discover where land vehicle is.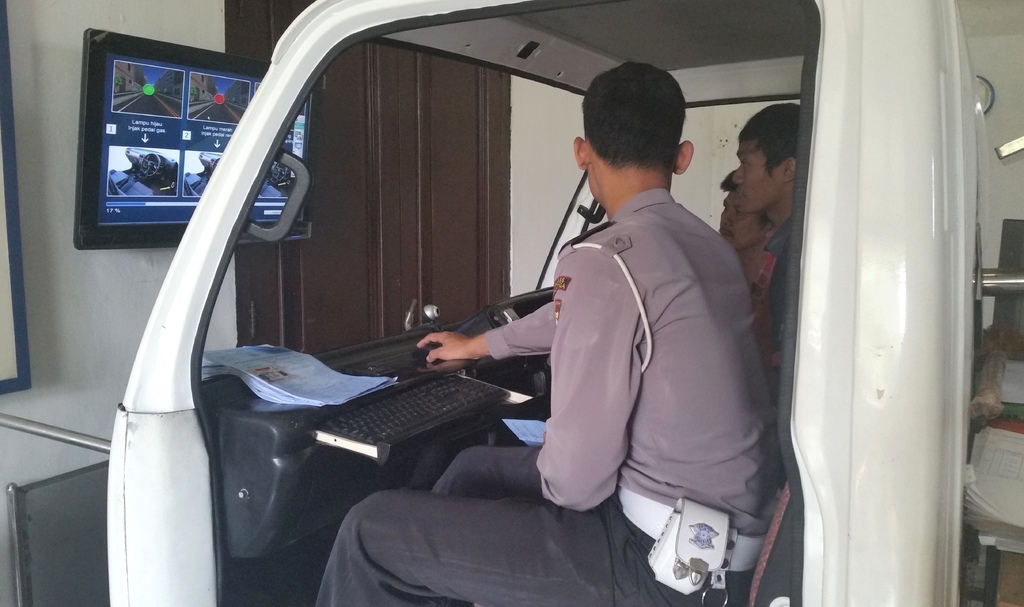
Discovered at {"left": 101, "top": 0, "right": 959, "bottom": 606}.
